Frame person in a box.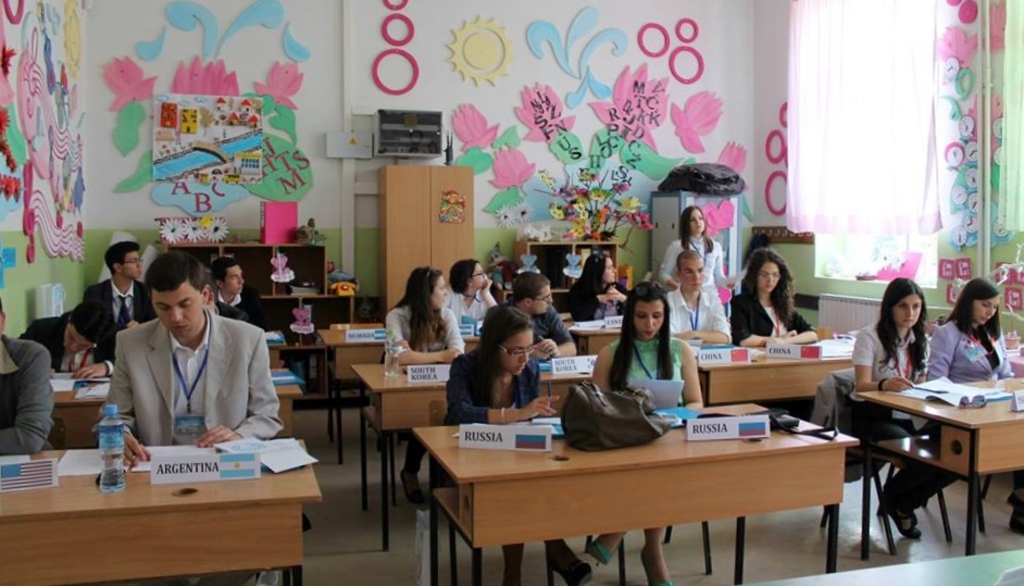
[x1=20, y1=299, x2=115, y2=385].
